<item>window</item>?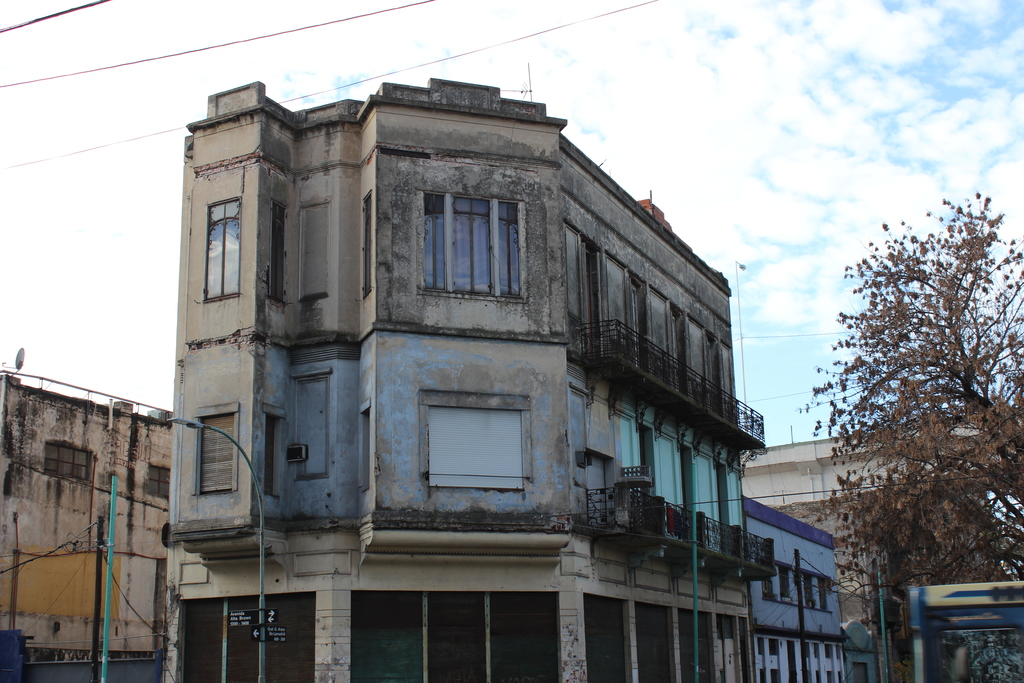
x1=815, y1=646, x2=819, y2=660
